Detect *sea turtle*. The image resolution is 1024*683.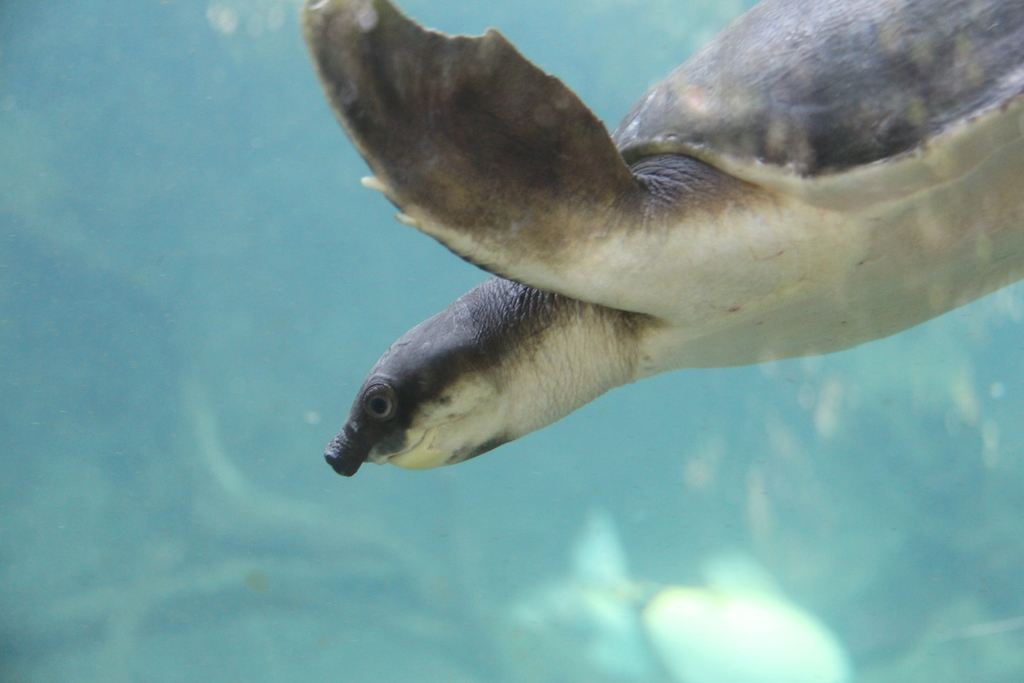
304/0/1023/484.
